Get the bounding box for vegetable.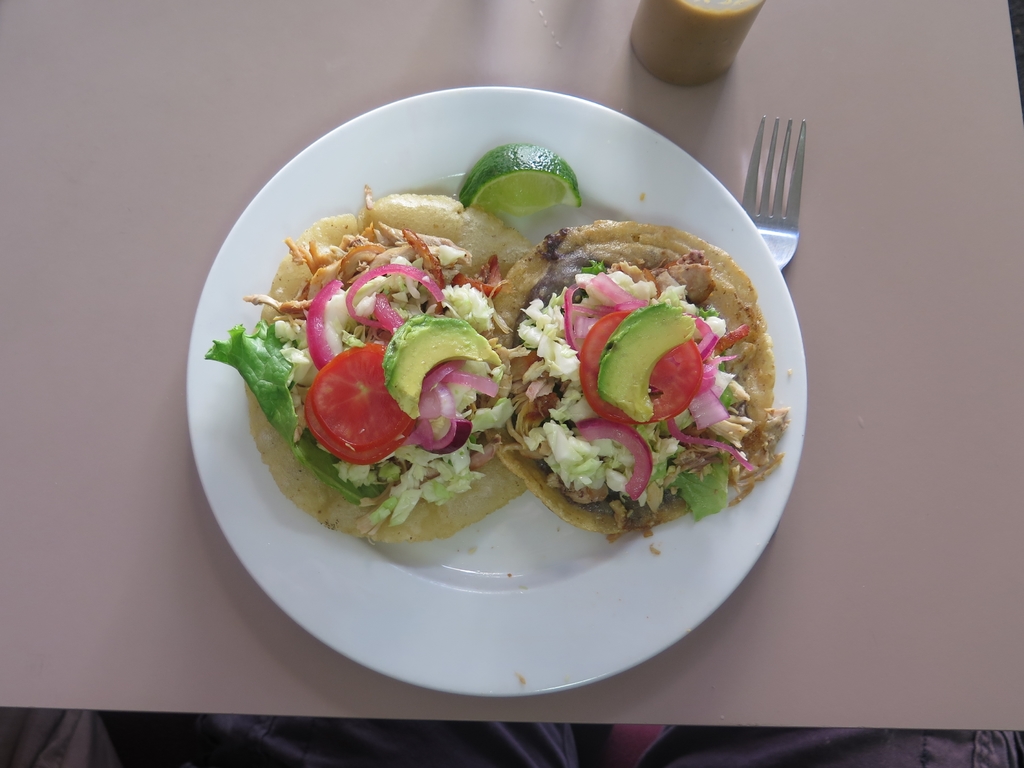
select_region(576, 308, 619, 316).
